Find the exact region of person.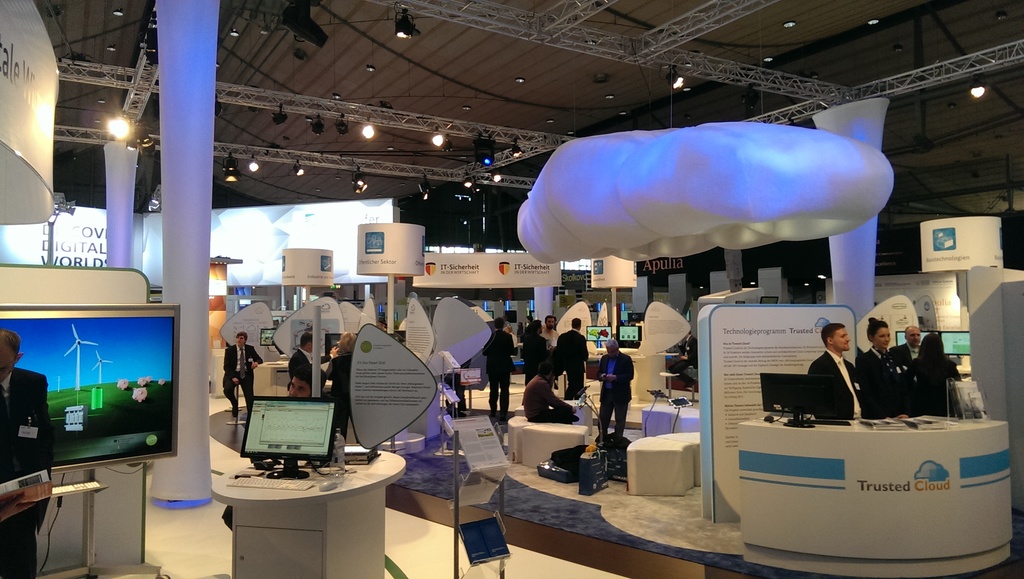
Exact region: bbox=(218, 363, 328, 530).
